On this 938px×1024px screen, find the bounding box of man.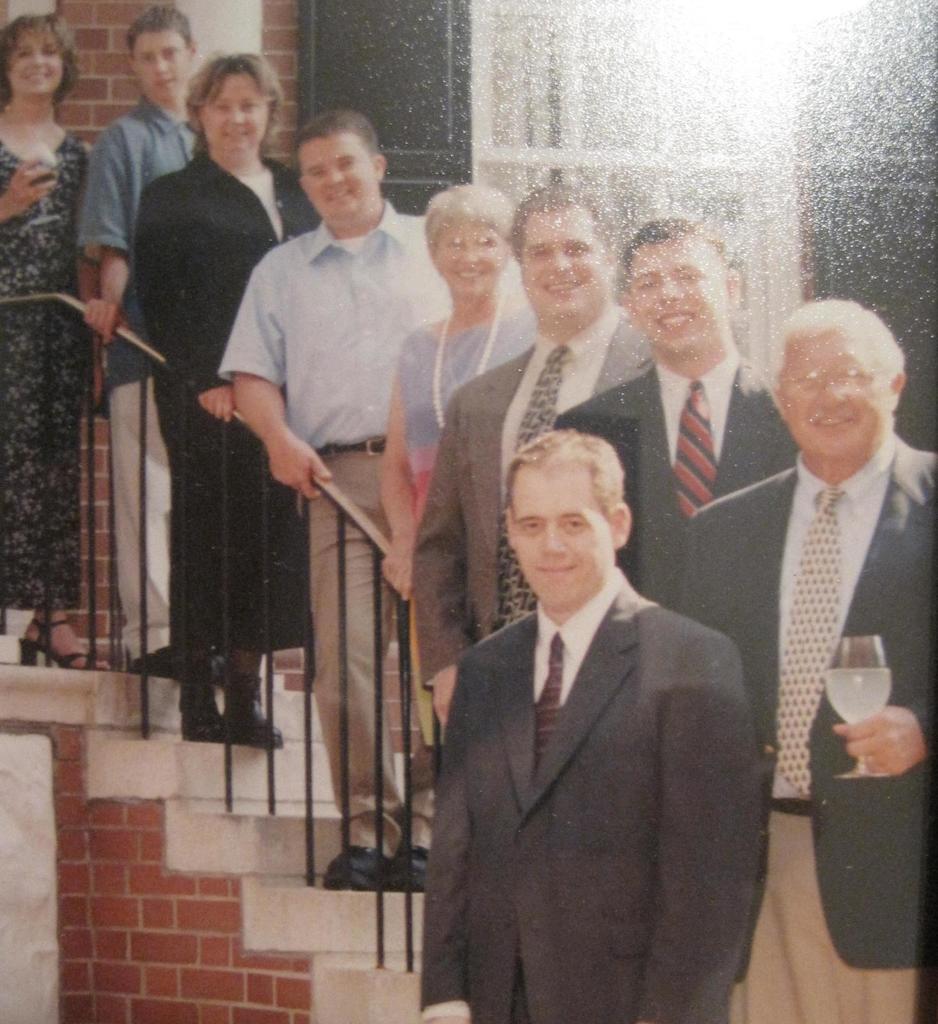
Bounding box: (x1=399, y1=173, x2=658, y2=732).
